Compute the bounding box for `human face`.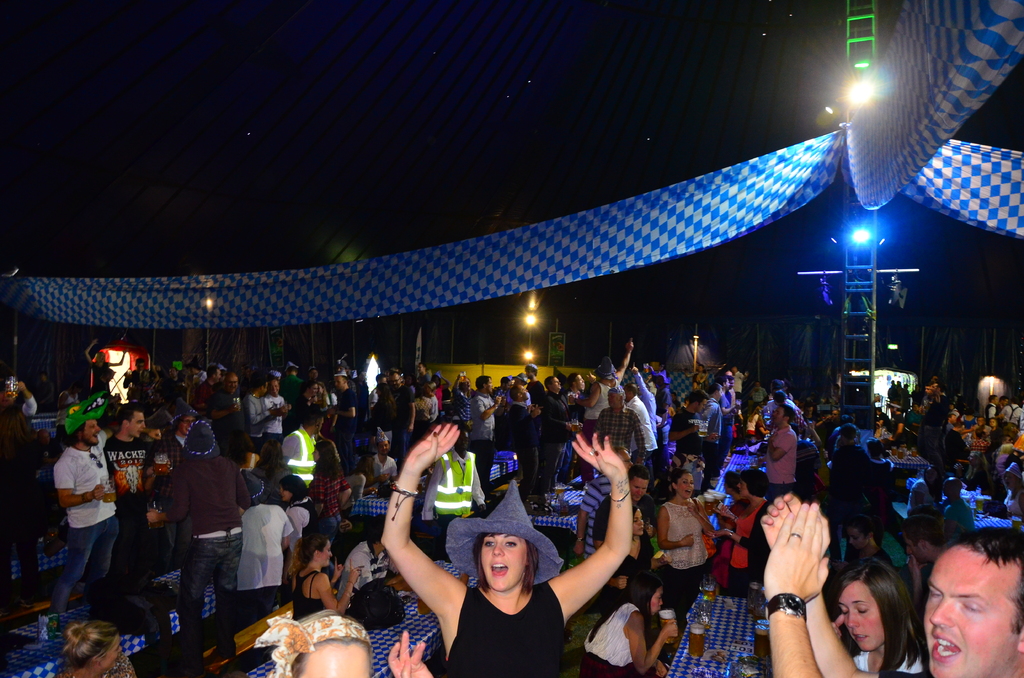
bbox(924, 469, 934, 480).
